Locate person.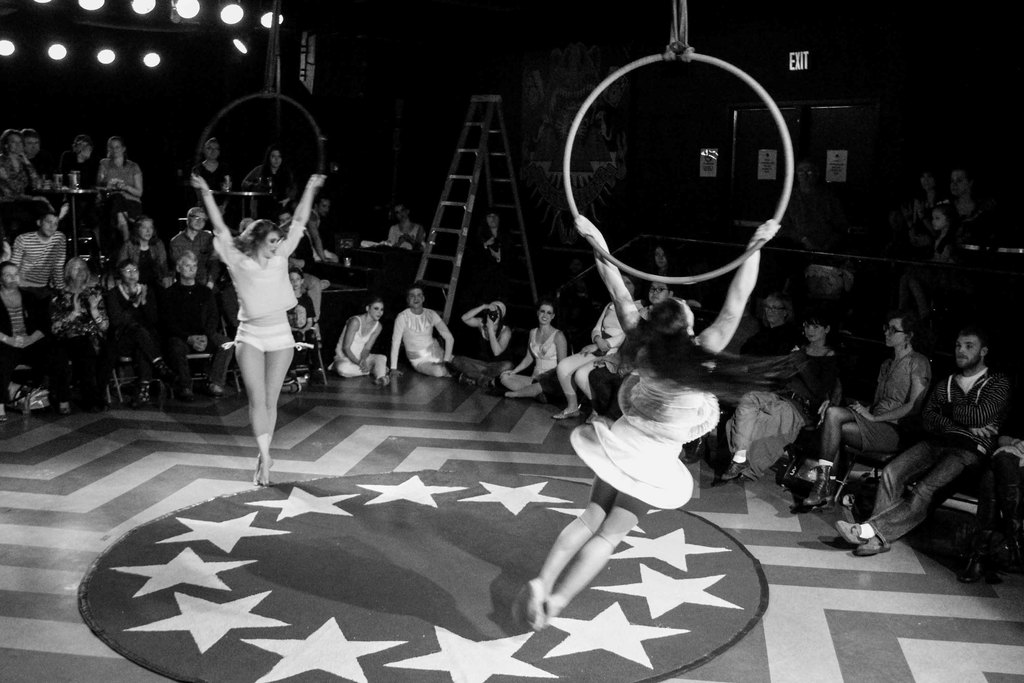
Bounding box: 0, 261, 70, 413.
